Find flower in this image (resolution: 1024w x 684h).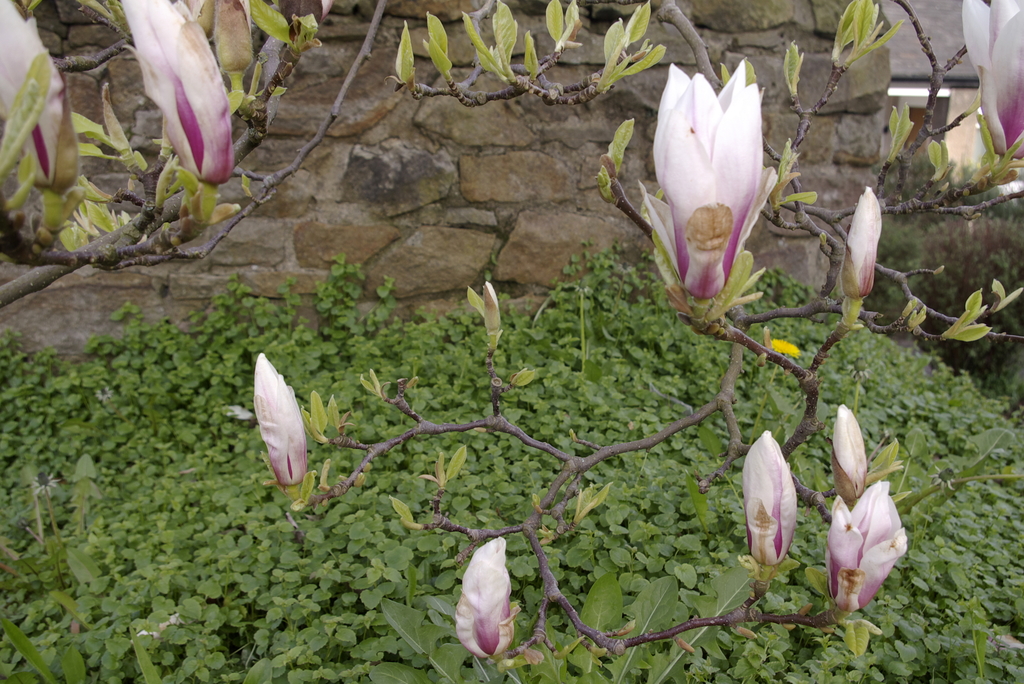
(955, 0, 1023, 170).
